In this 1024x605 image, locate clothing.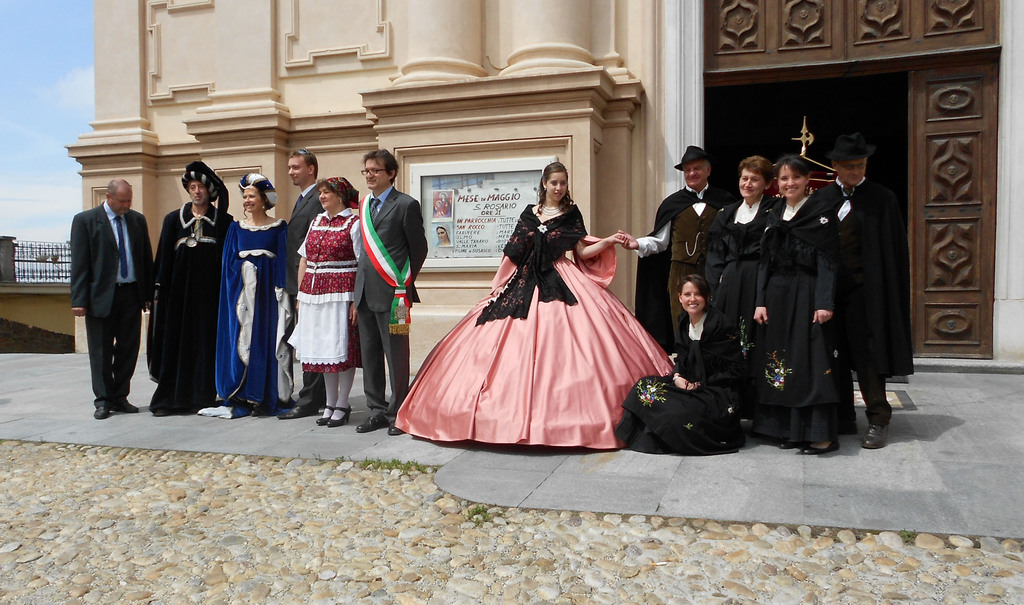
Bounding box: {"x1": 63, "y1": 196, "x2": 157, "y2": 403}.
